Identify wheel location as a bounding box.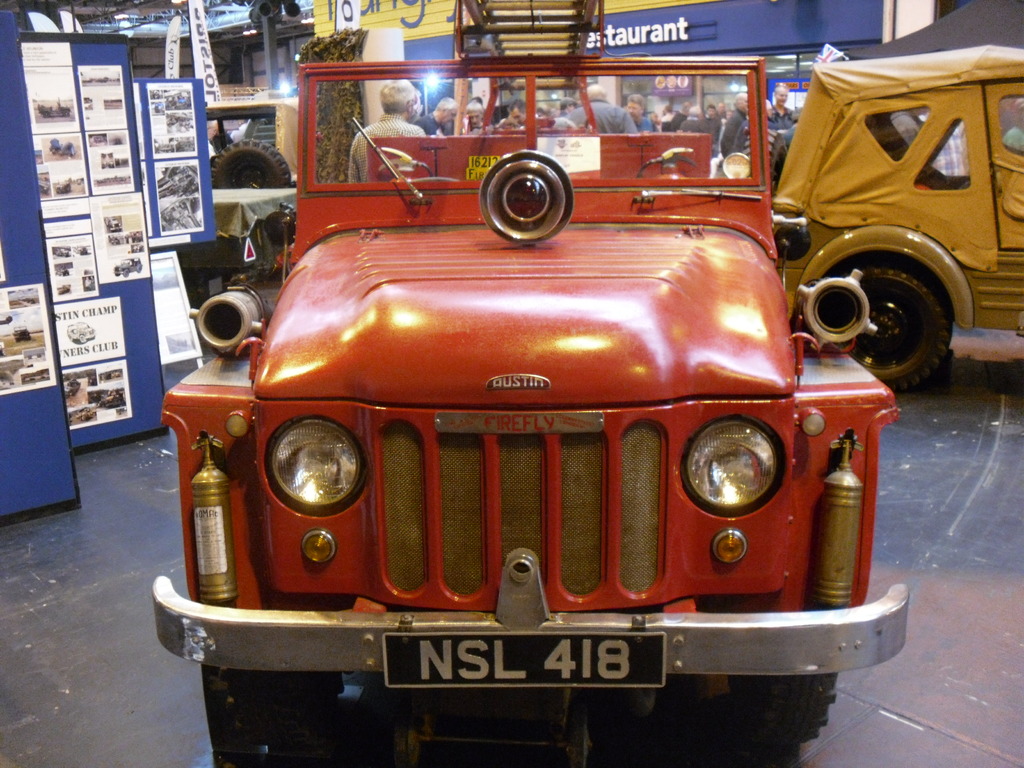
[x1=852, y1=264, x2=943, y2=389].
